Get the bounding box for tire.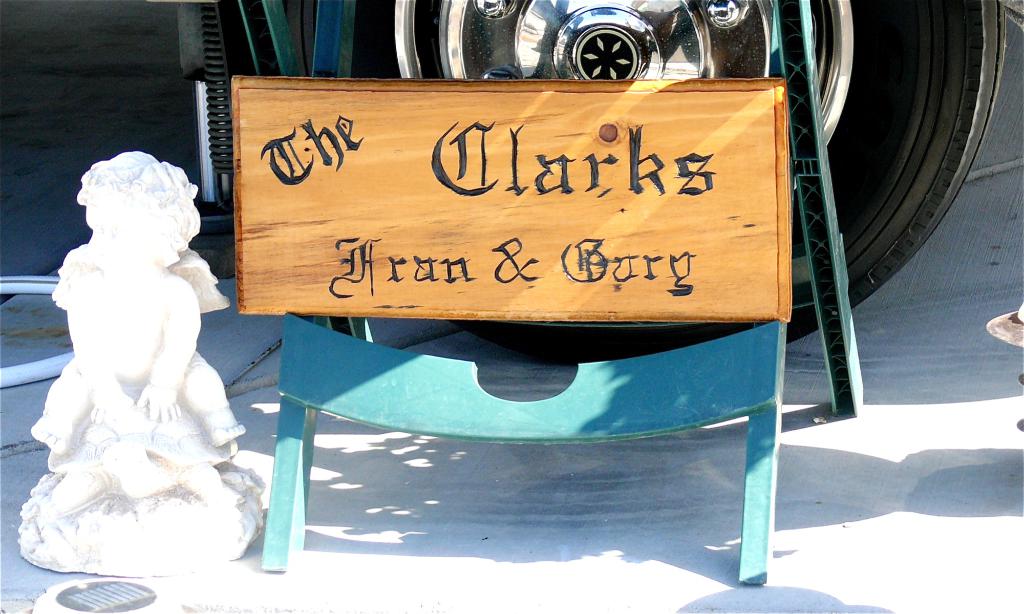
<box>353,1,1009,367</box>.
